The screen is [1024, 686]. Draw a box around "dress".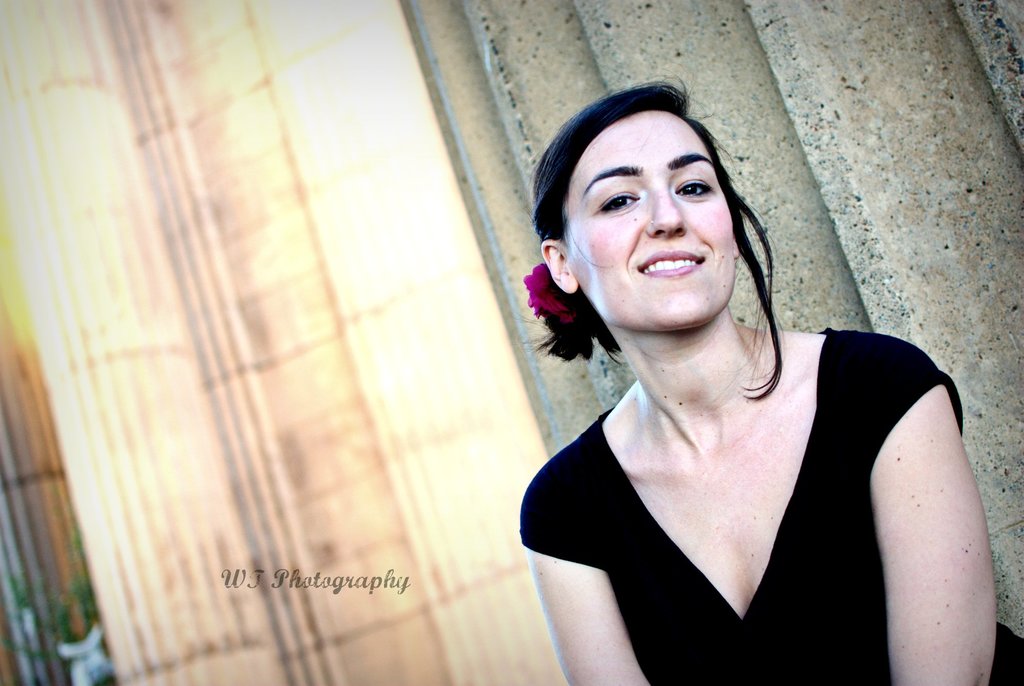
515, 324, 1022, 685.
